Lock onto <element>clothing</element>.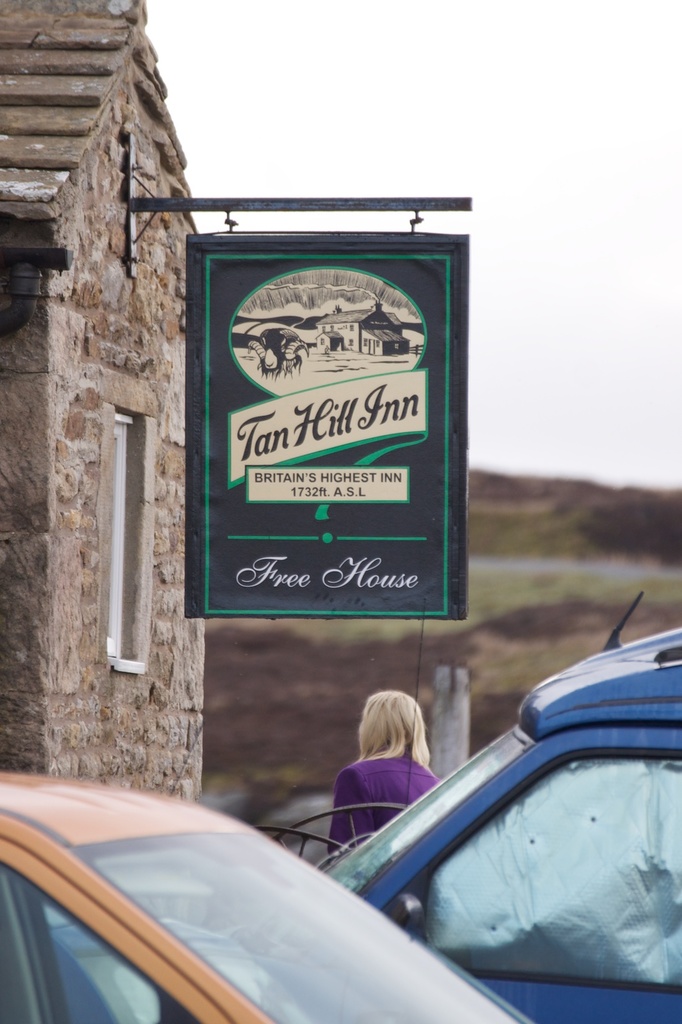
Locked: 333, 743, 435, 842.
